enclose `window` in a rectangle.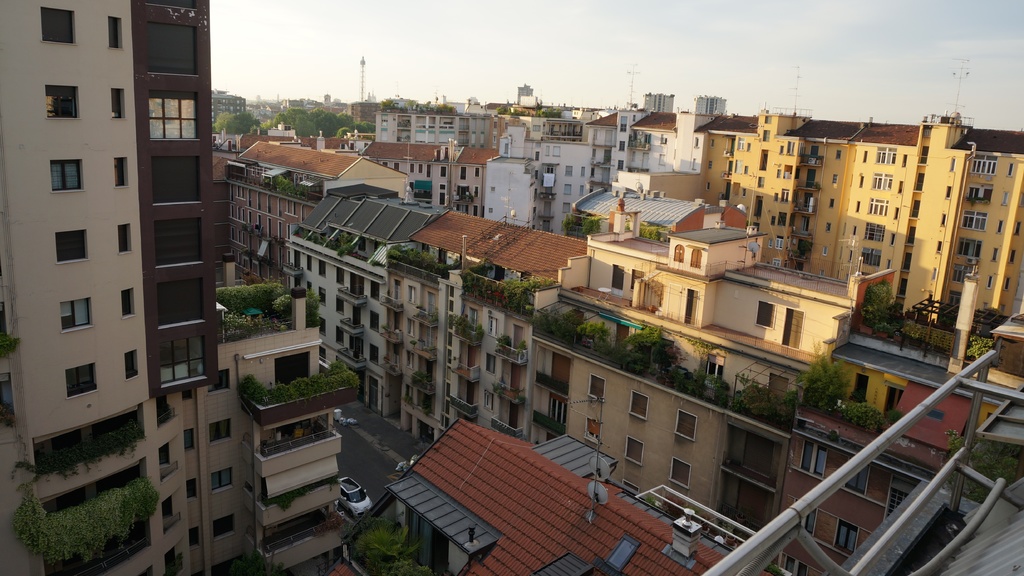
x1=152 y1=220 x2=204 y2=267.
